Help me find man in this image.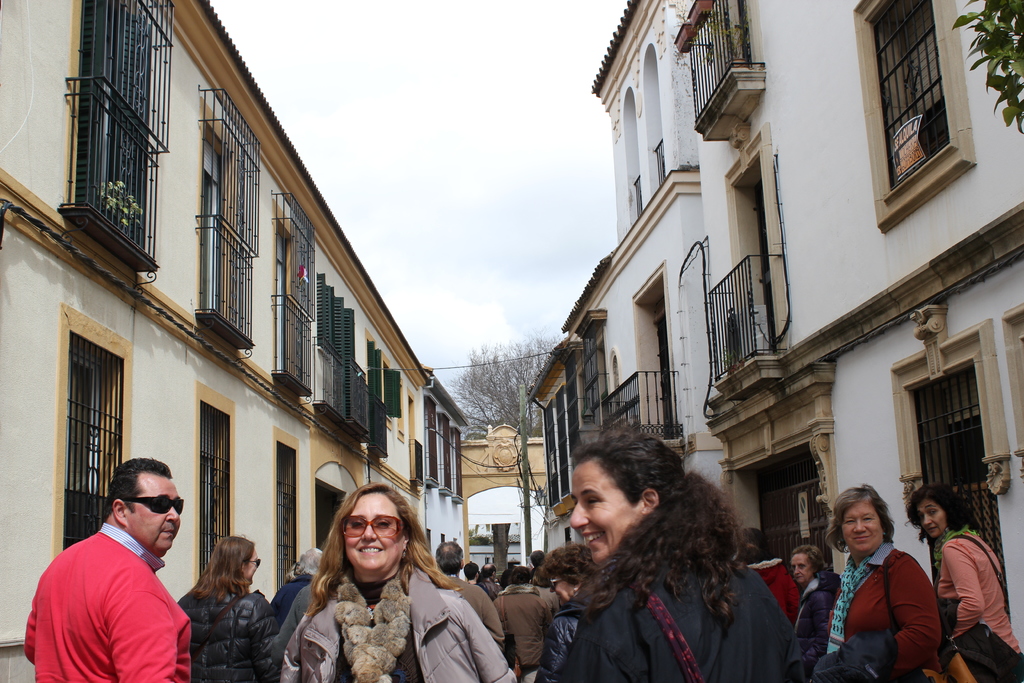
Found it: BBox(483, 555, 495, 580).
